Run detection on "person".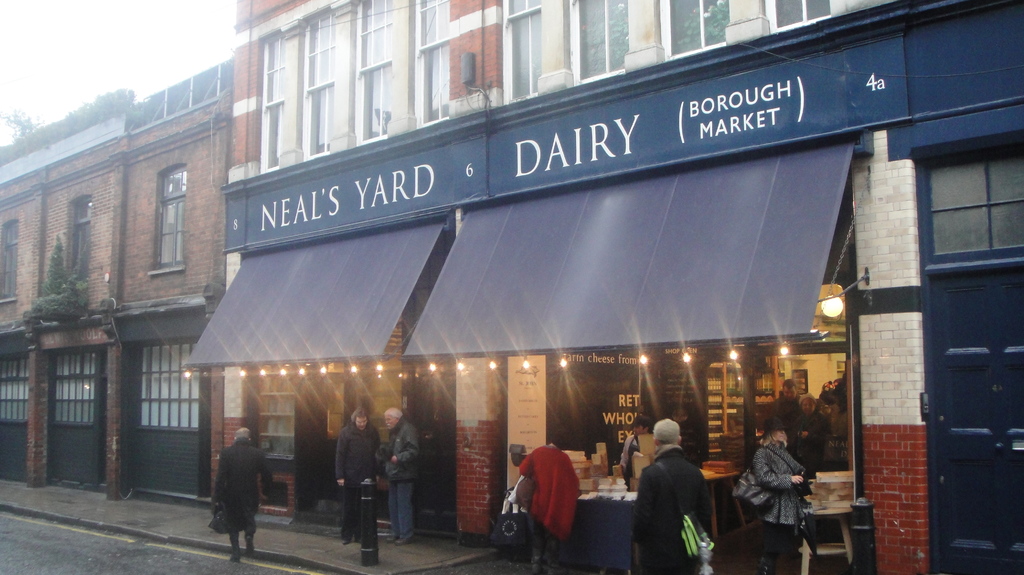
Result: box=[757, 379, 801, 437].
